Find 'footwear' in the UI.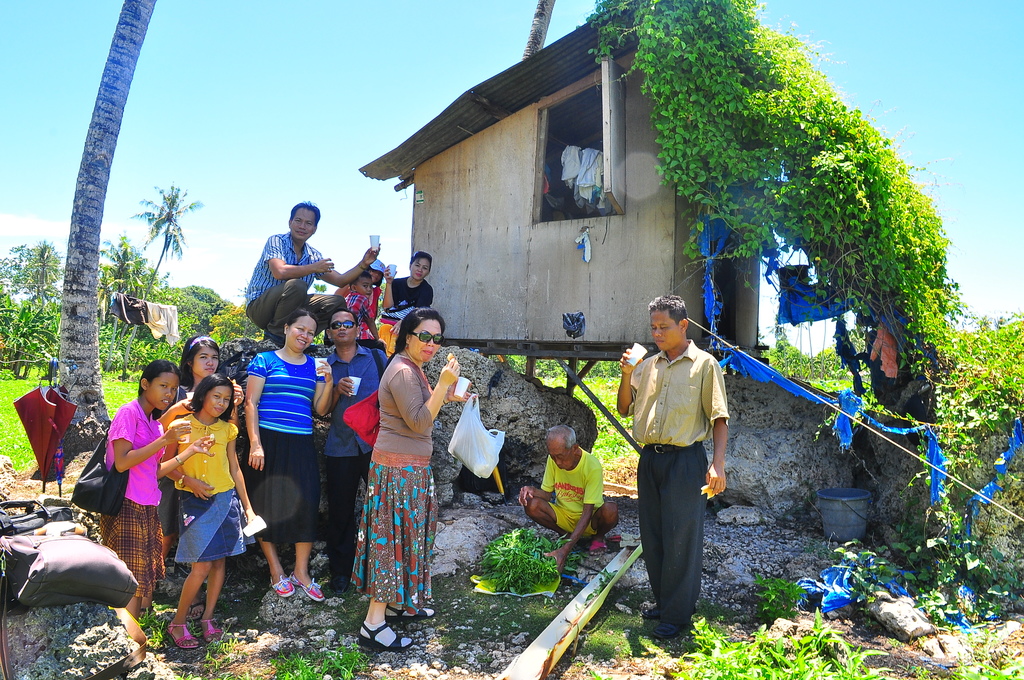
UI element at Rect(189, 598, 202, 620).
